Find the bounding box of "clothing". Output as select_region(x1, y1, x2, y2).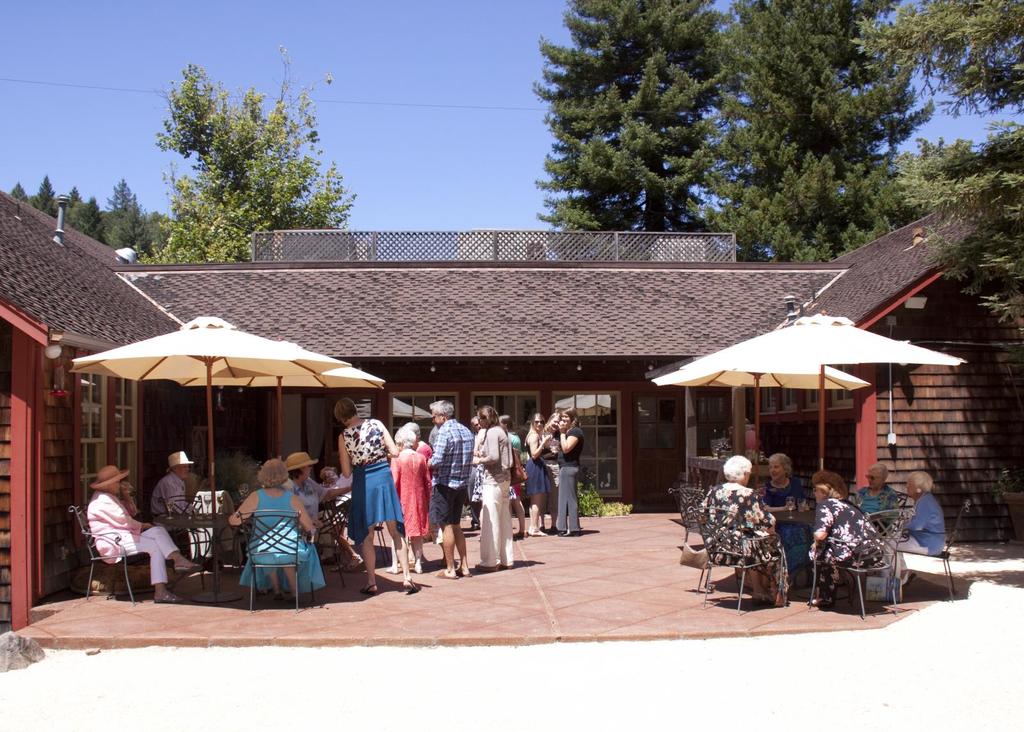
select_region(548, 418, 570, 526).
